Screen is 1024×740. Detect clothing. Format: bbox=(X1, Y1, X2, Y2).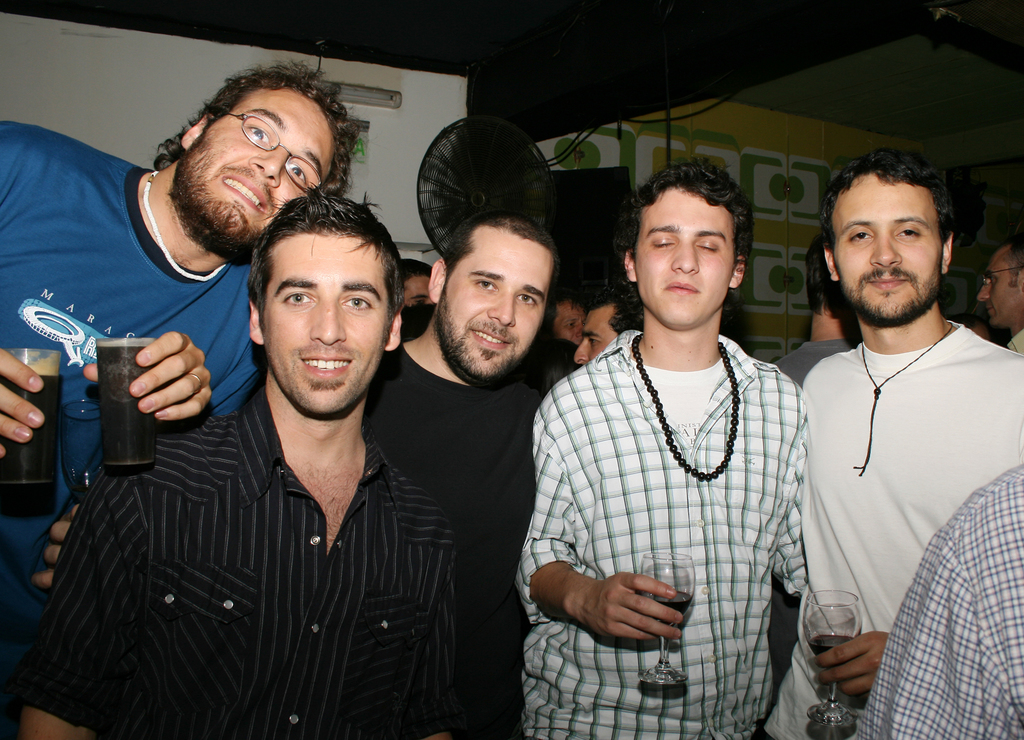
bbox=(763, 332, 852, 385).
